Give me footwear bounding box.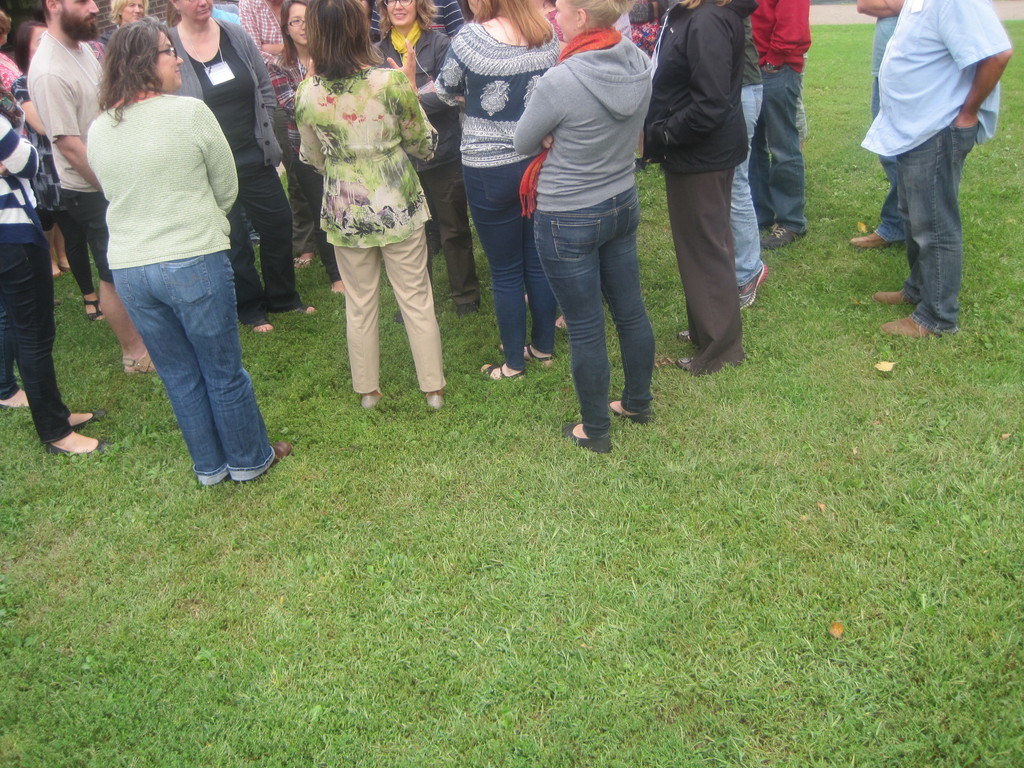
[x1=564, y1=421, x2=615, y2=454].
